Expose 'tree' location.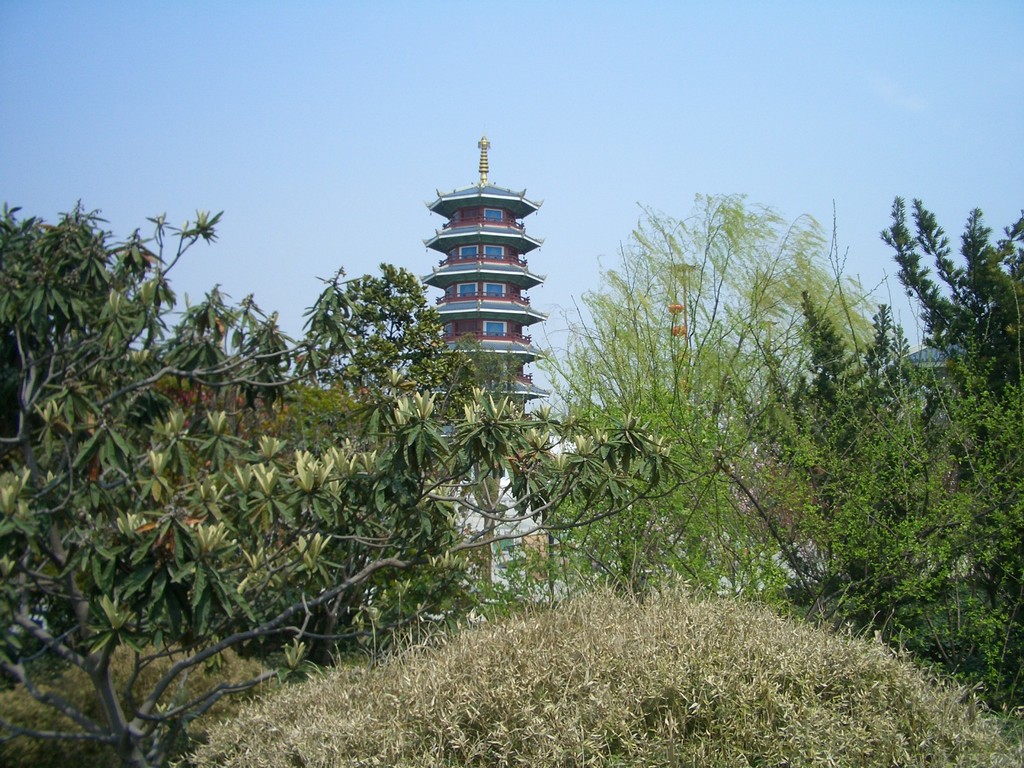
Exposed at detection(0, 170, 698, 767).
